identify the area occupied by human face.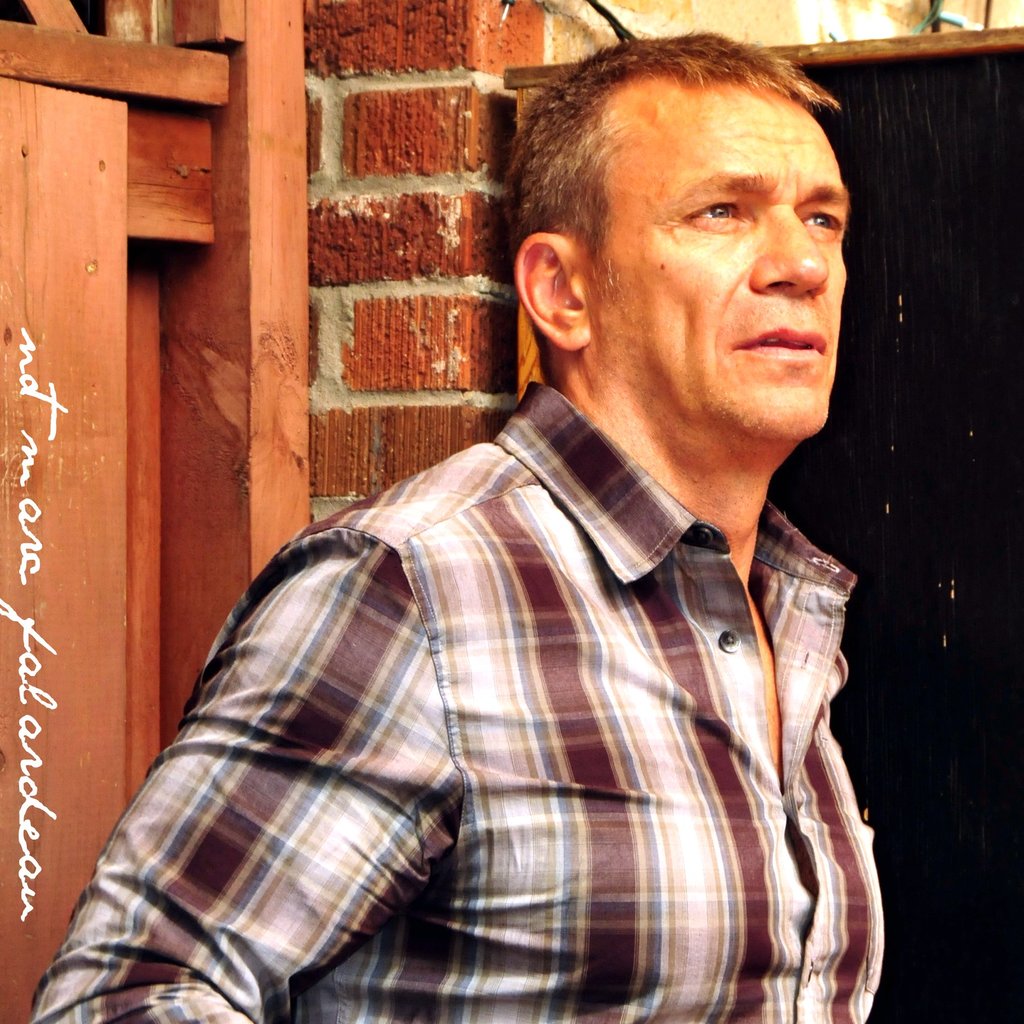
Area: pyautogui.locateOnScreen(600, 83, 852, 444).
